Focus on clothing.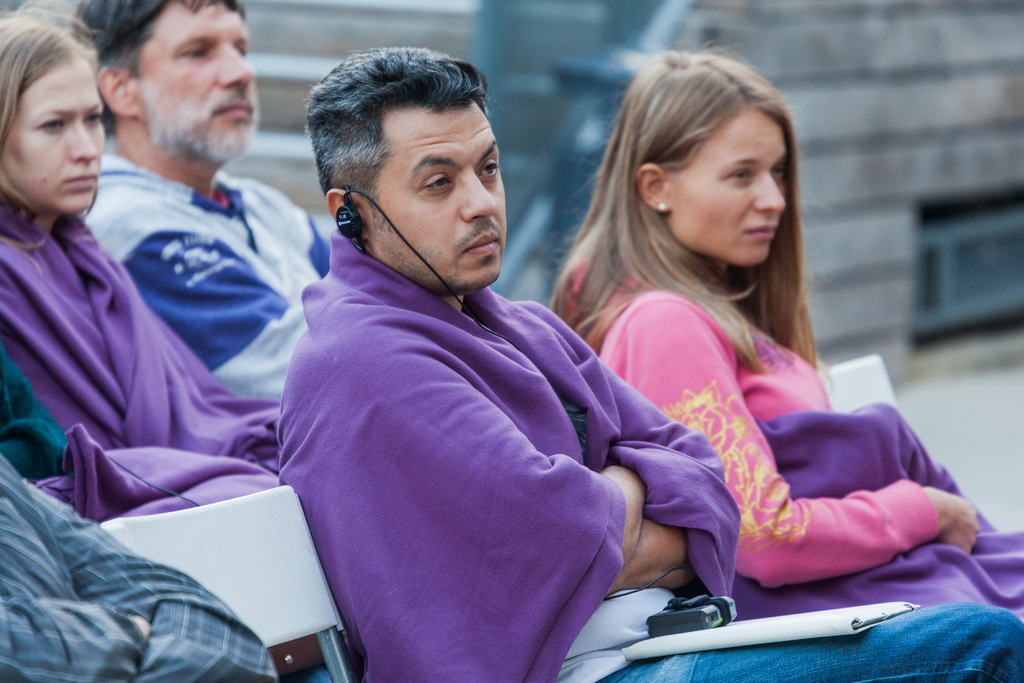
Focused at l=270, t=240, r=1020, b=682.
